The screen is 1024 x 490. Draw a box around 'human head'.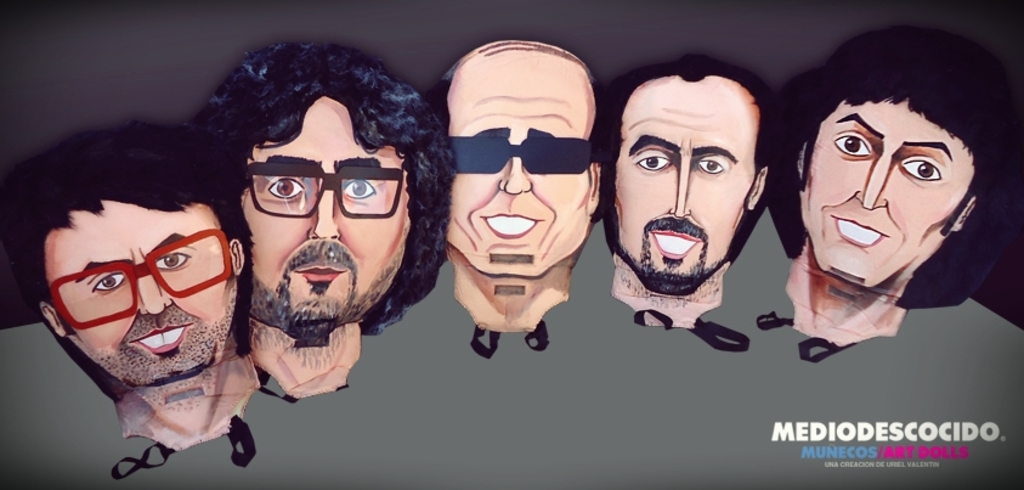
{"x1": 199, "y1": 41, "x2": 454, "y2": 337}.
